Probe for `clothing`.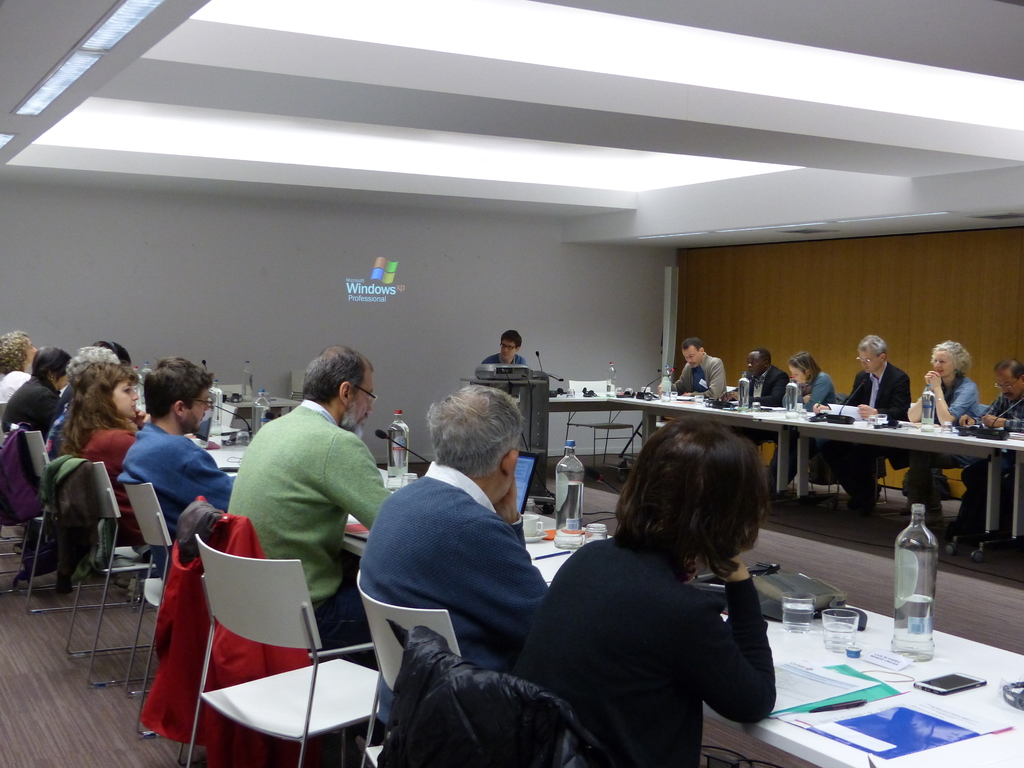
Probe result: 478/353/529/371.
